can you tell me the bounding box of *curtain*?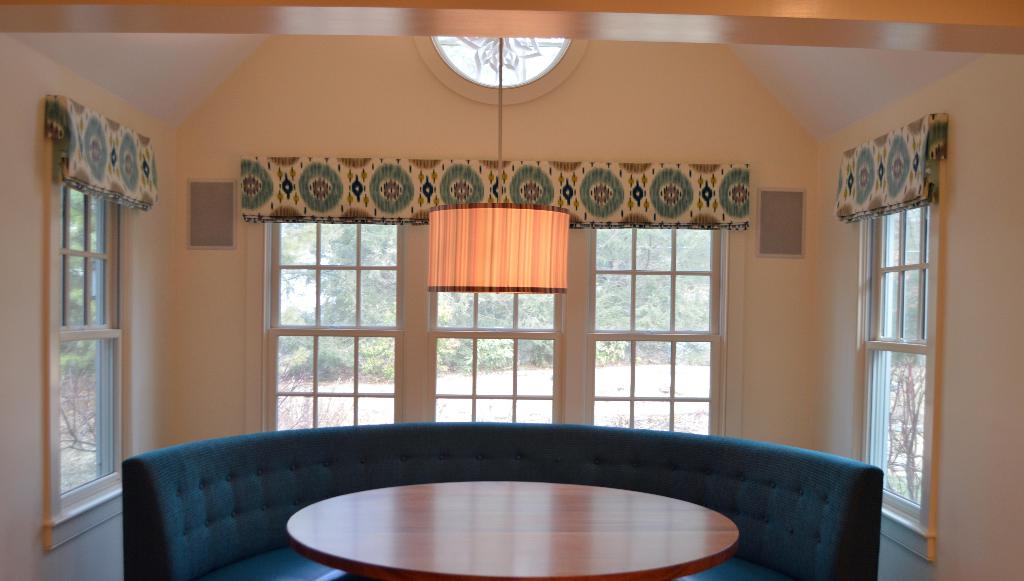
(834, 110, 942, 222).
